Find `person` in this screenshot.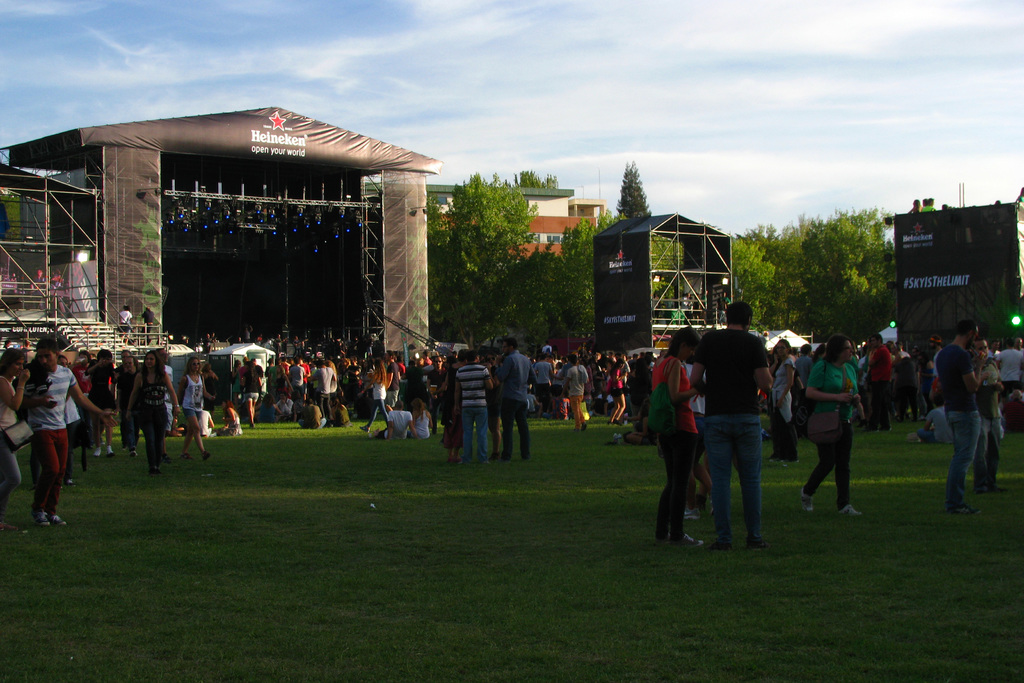
The bounding box for `person` is region(804, 329, 877, 515).
